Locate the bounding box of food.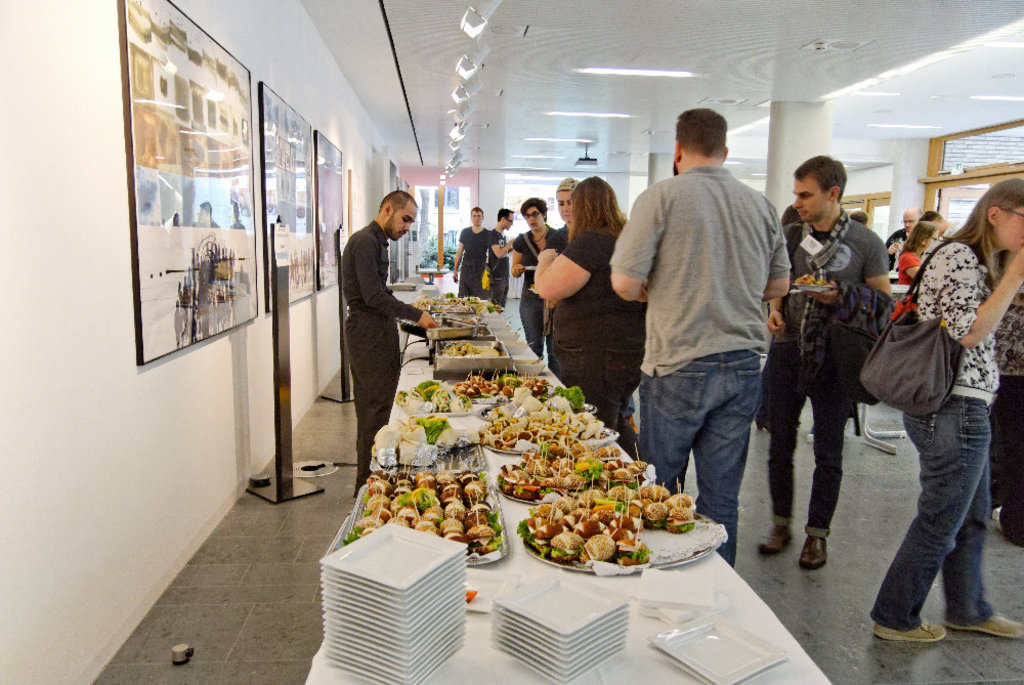
Bounding box: (left=426, top=359, right=589, bottom=441).
